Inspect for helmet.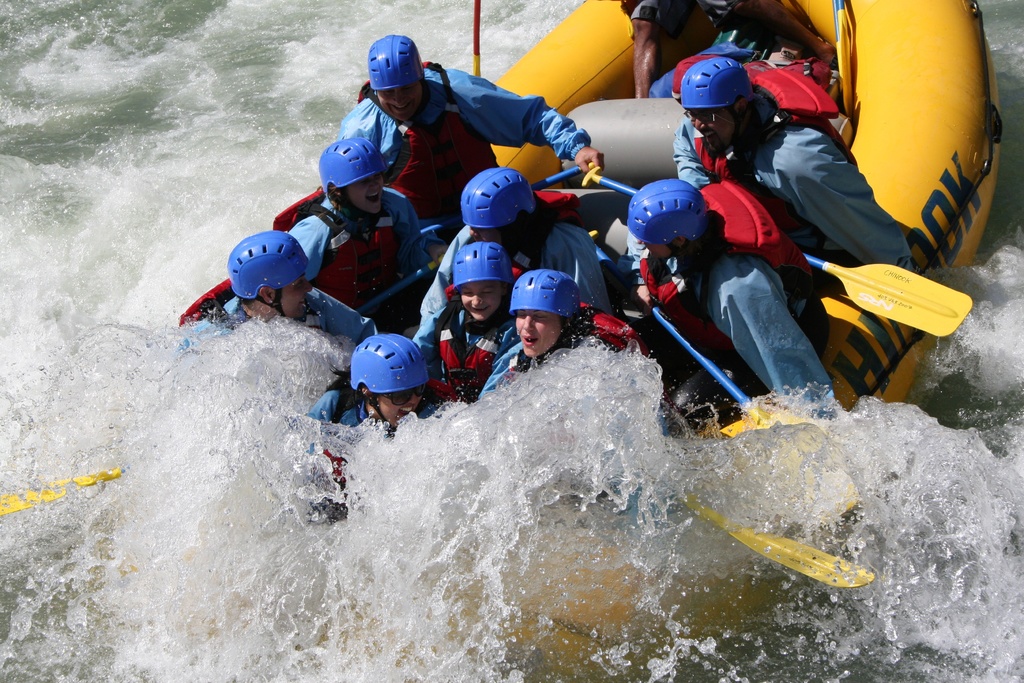
Inspection: l=226, t=231, r=308, b=318.
